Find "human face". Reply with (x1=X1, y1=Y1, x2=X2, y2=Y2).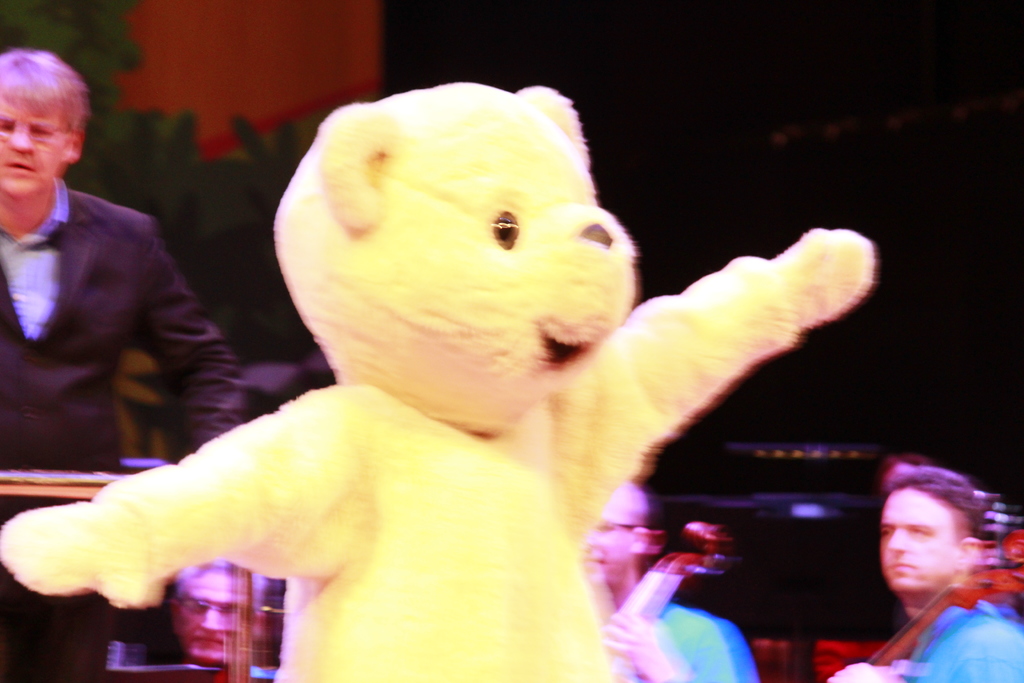
(x1=582, y1=501, x2=628, y2=585).
